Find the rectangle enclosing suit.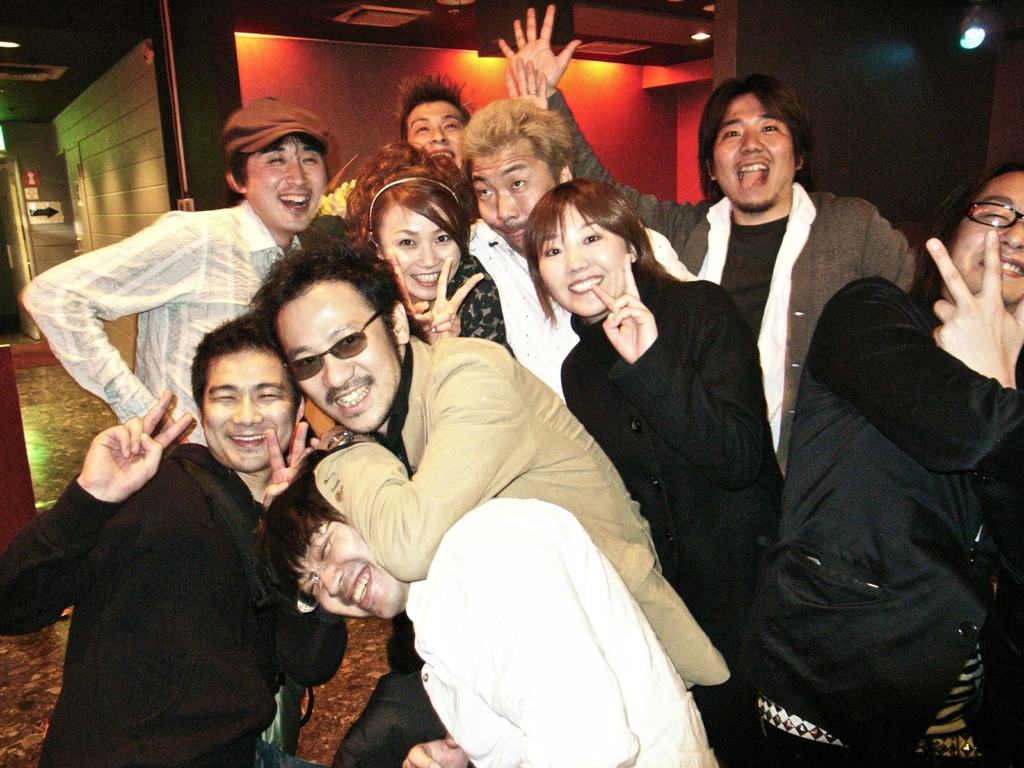
{"x1": 1, "y1": 440, "x2": 346, "y2": 767}.
